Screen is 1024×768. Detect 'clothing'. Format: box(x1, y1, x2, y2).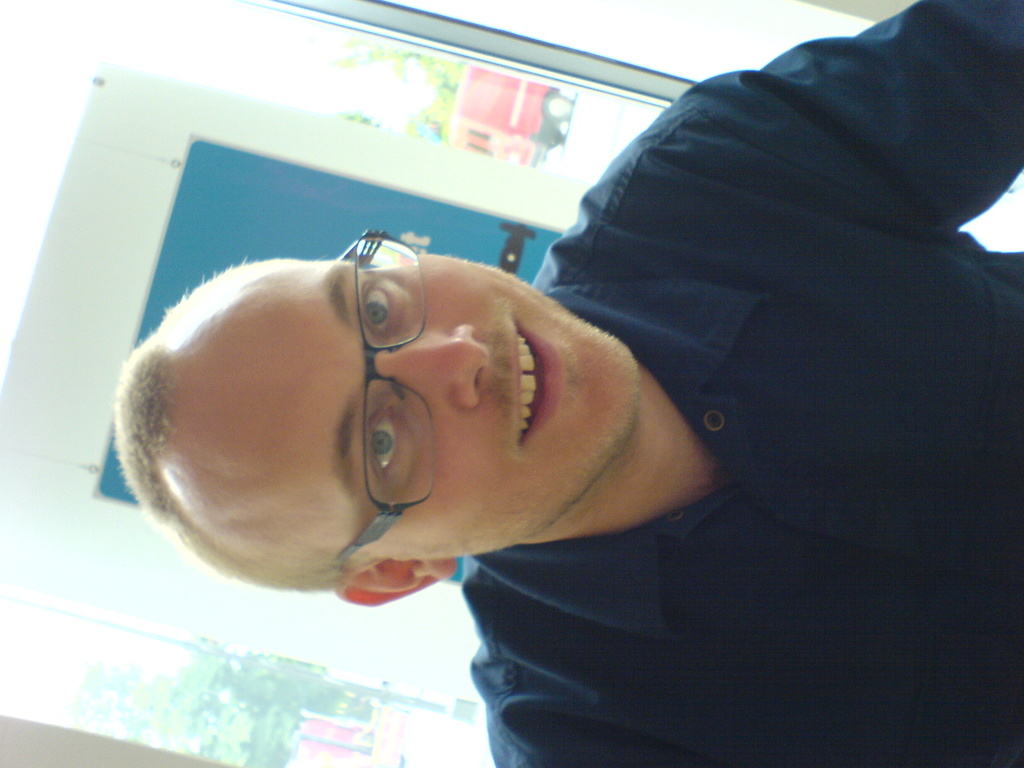
box(460, 0, 1023, 767).
